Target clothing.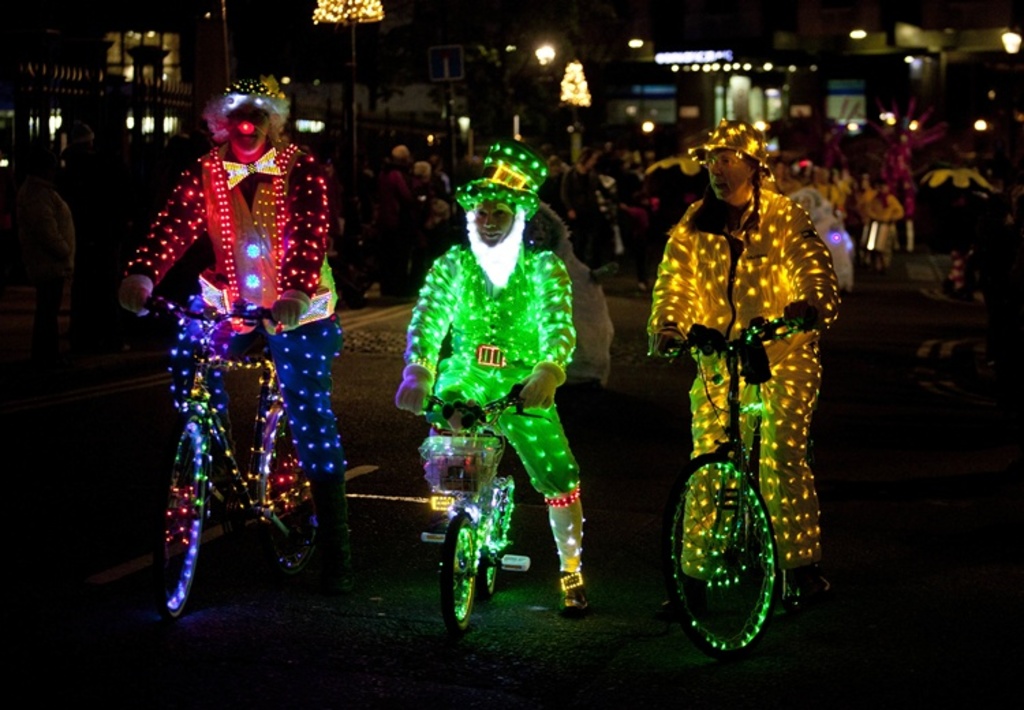
Target region: Rect(399, 235, 584, 388).
